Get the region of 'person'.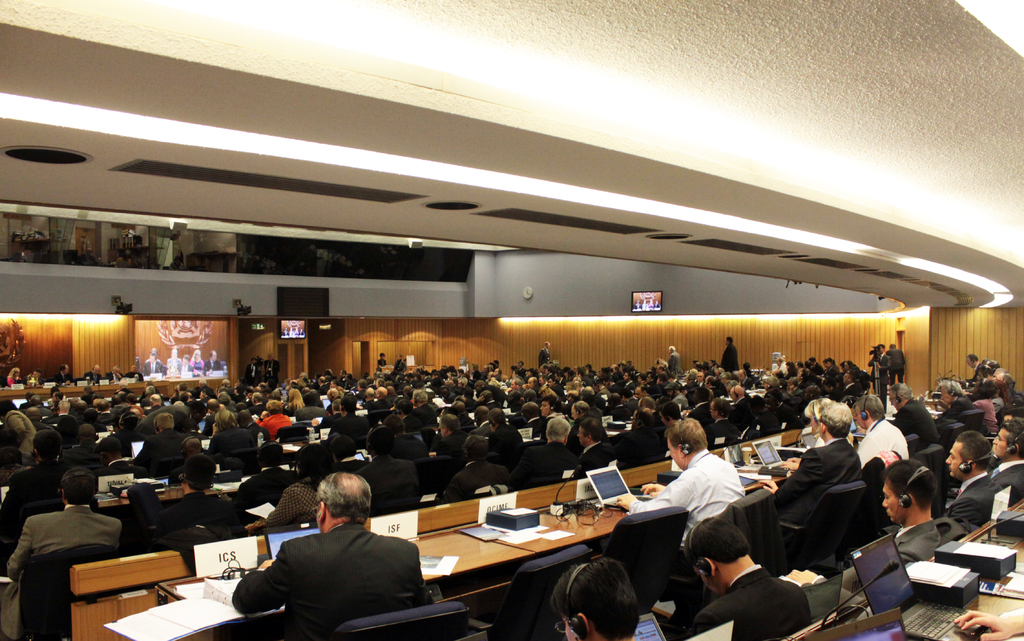
[25, 364, 47, 382].
